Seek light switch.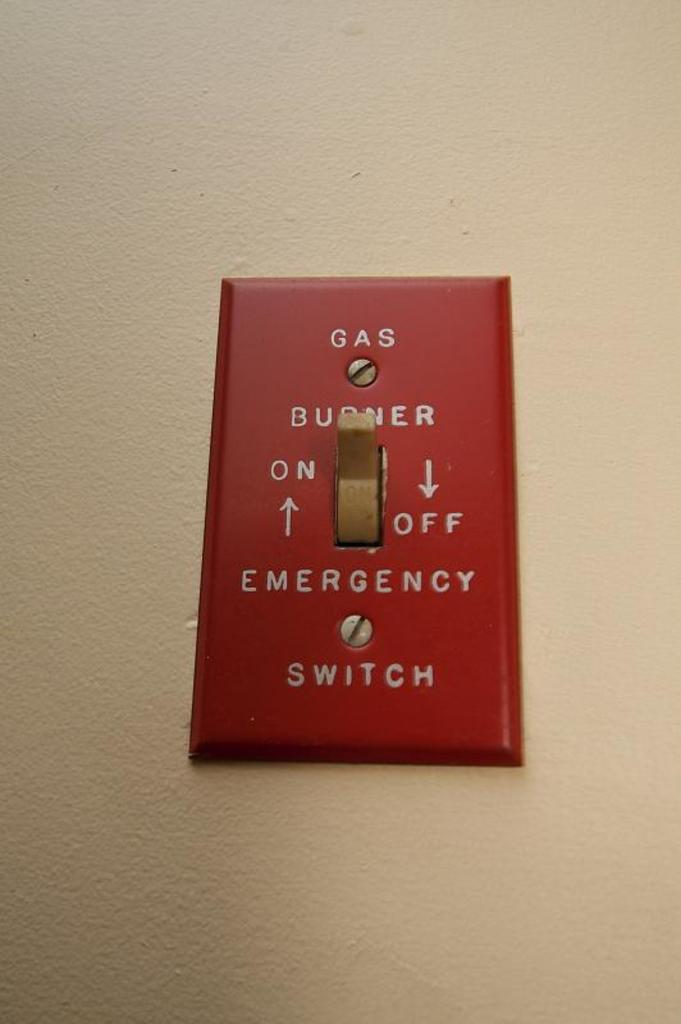
(x1=195, y1=276, x2=522, y2=763).
